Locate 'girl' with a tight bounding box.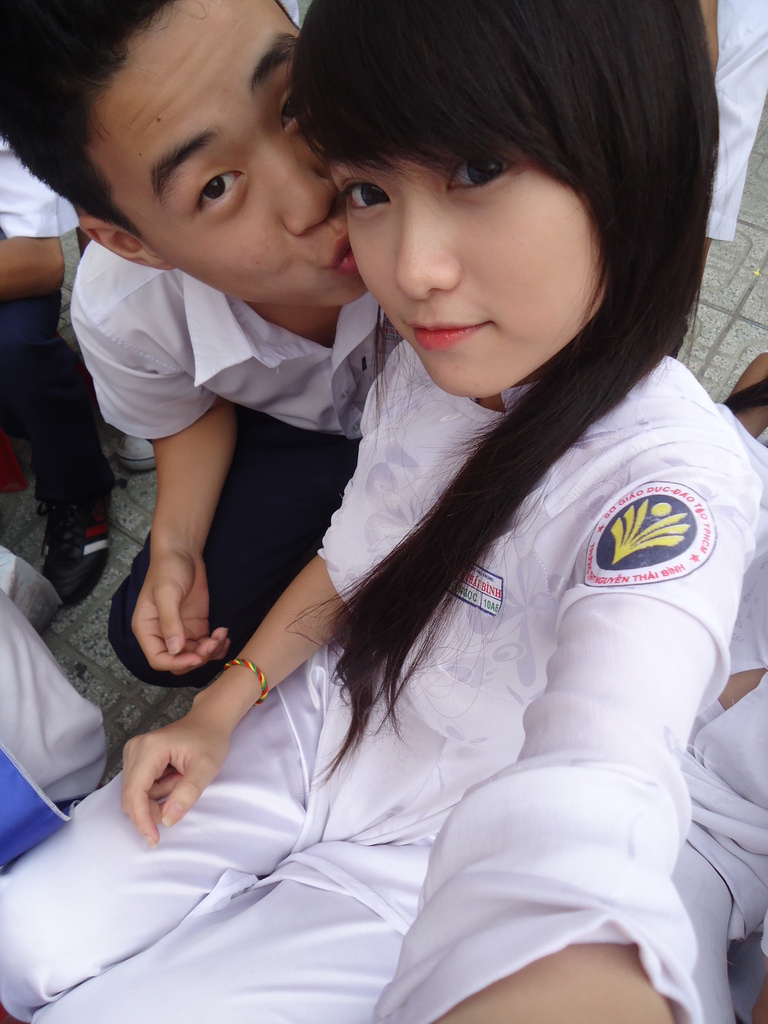
(0,0,767,1023).
